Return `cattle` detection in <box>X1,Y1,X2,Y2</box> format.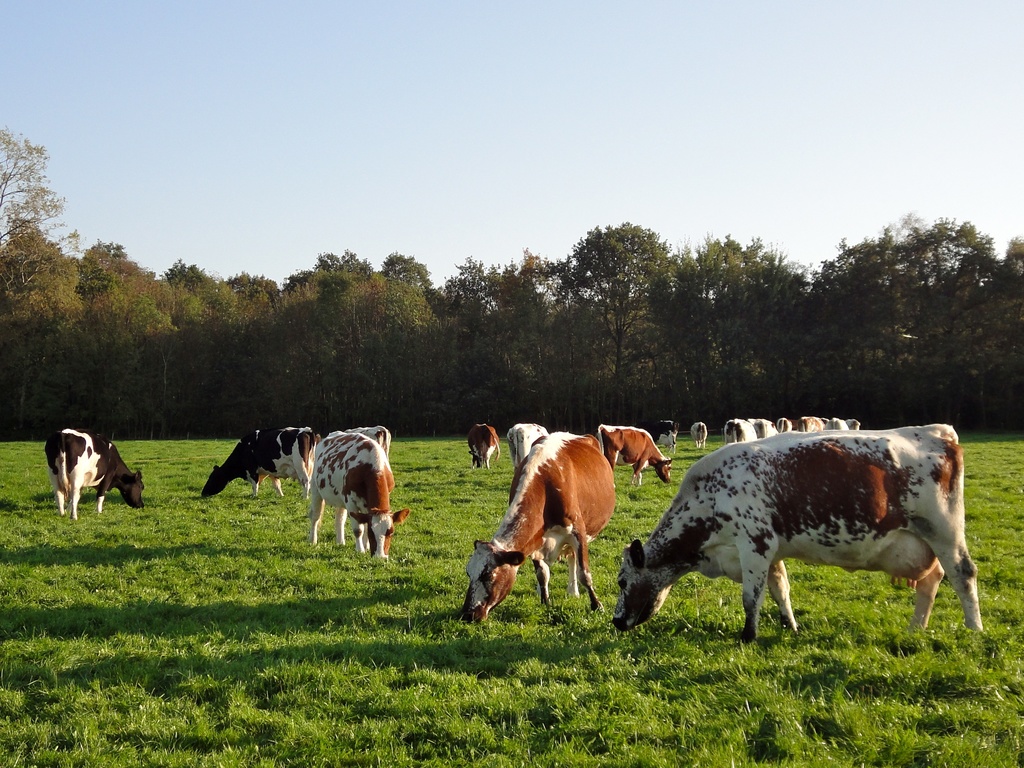
<box>508,424,552,466</box>.
